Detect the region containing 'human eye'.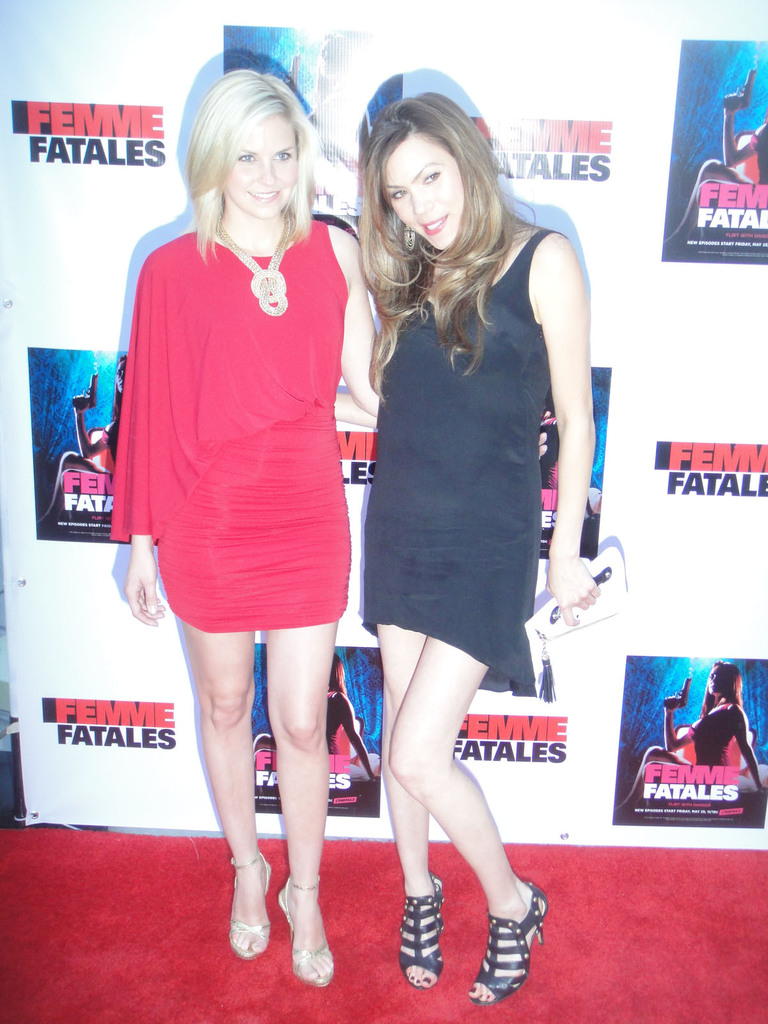
[390,189,408,205].
